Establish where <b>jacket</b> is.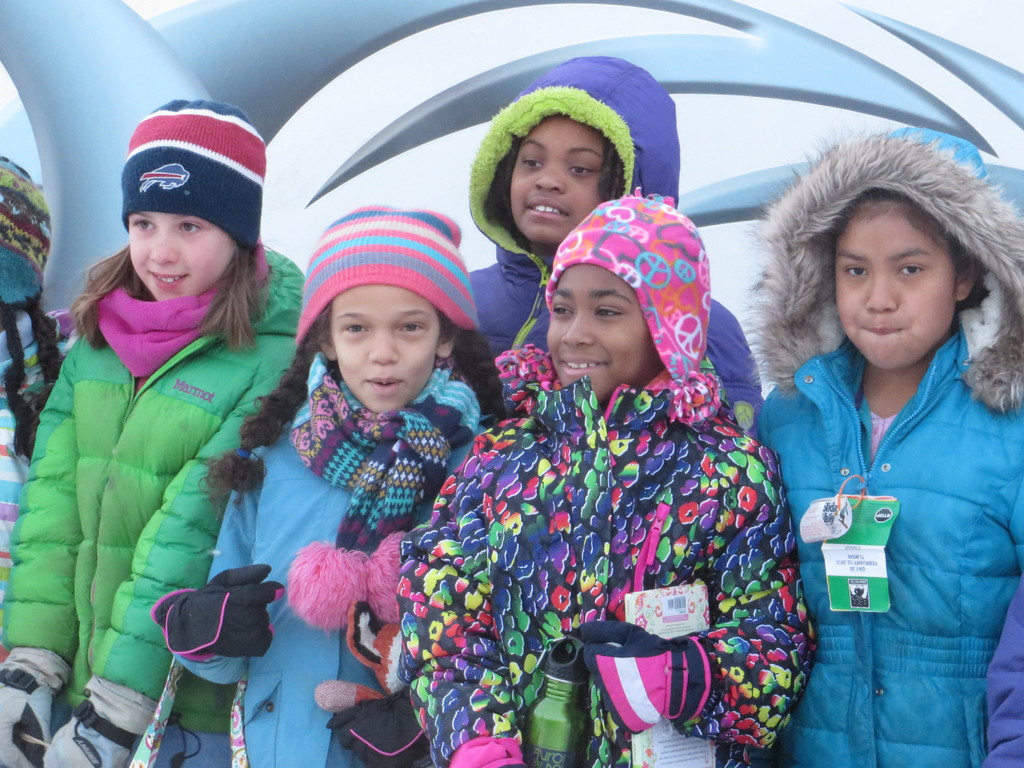
Established at (x1=385, y1=383, x2=819, y2=767).
